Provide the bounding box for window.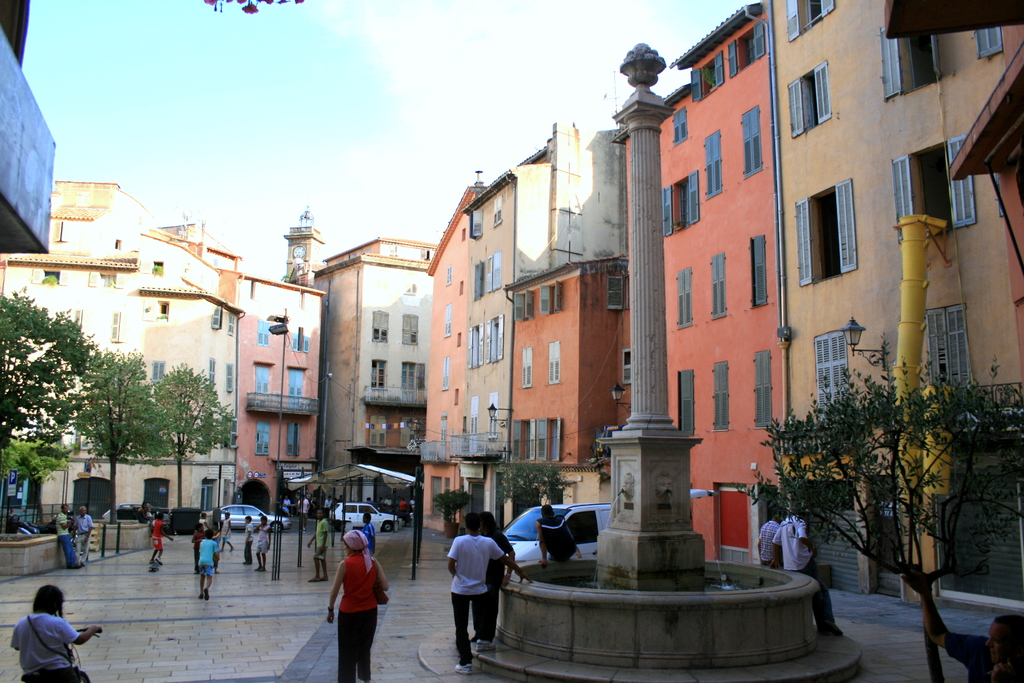
pyautogui.locateOnScreen(260, 319, 270, 348).
